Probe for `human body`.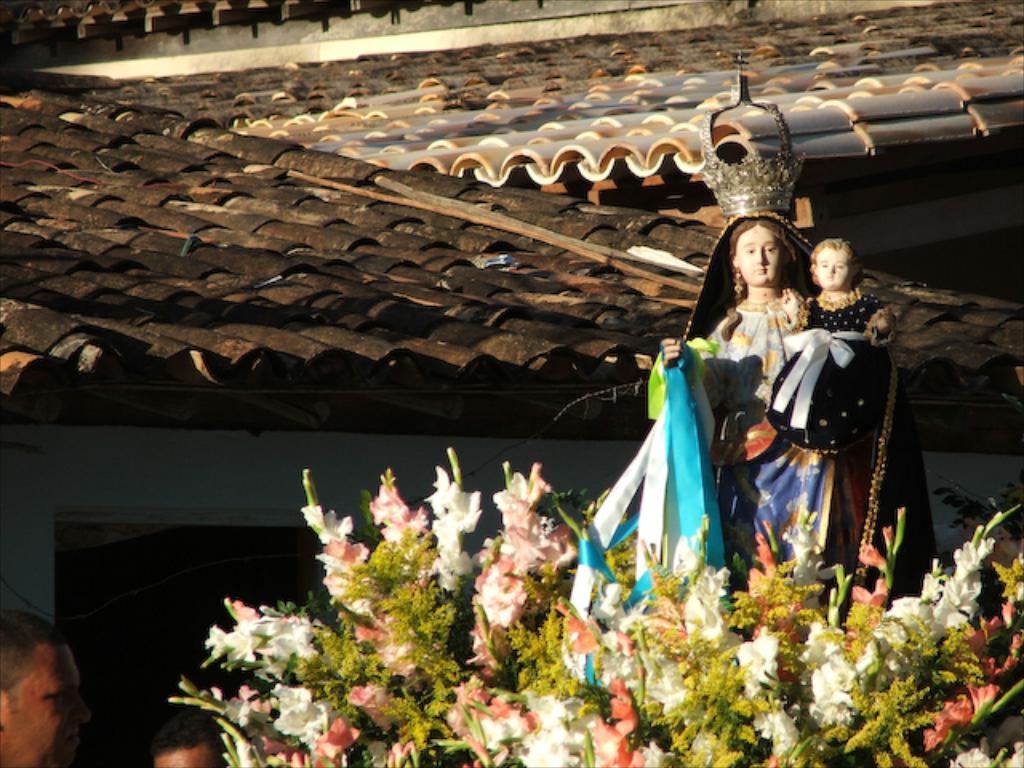
Probe result: [581, 213, 843, 699].
